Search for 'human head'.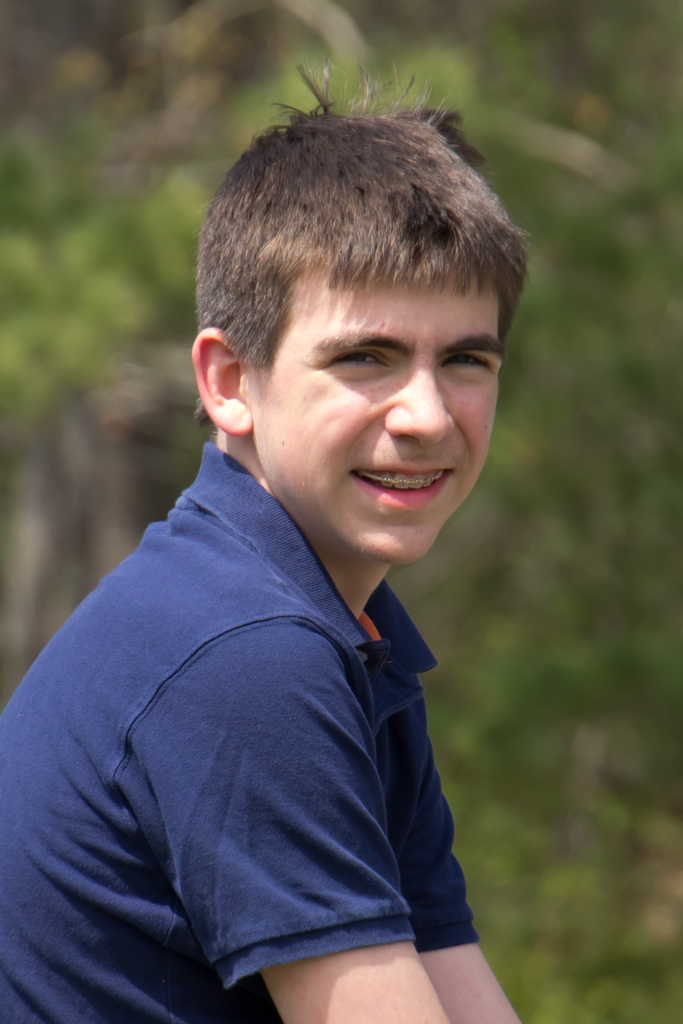
Found at <bbox>186, 62, 537, 554</bbox>.
